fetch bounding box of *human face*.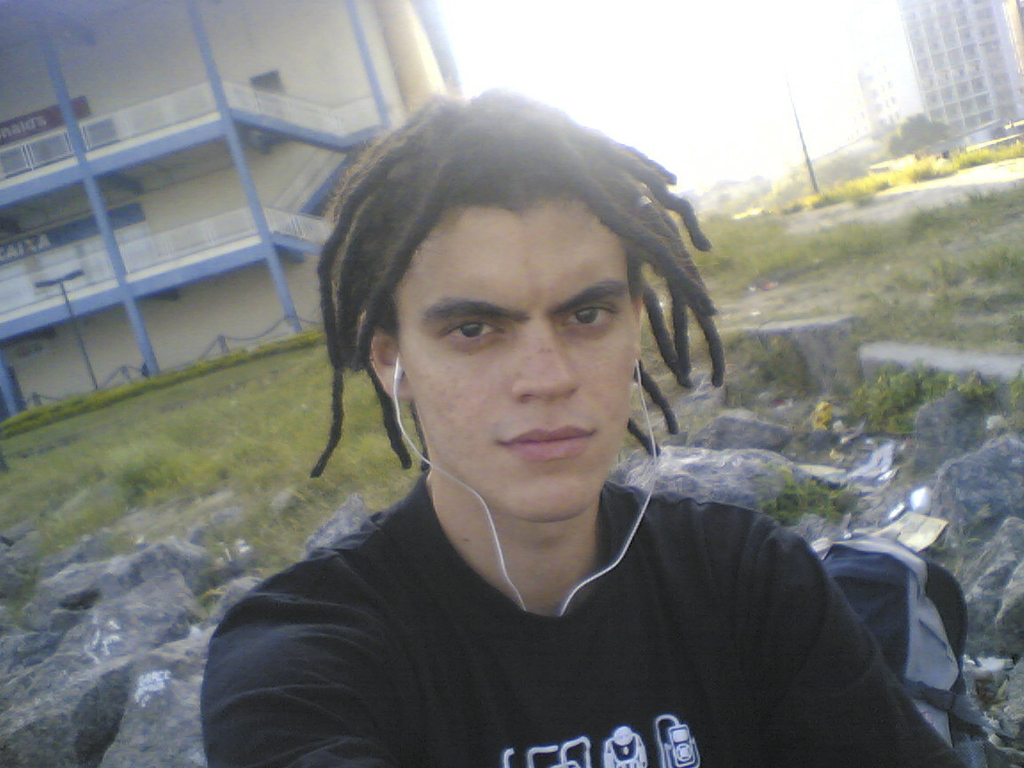
Bbox: pyautogui.locateOnScreen(399, 213, 635, 525).
